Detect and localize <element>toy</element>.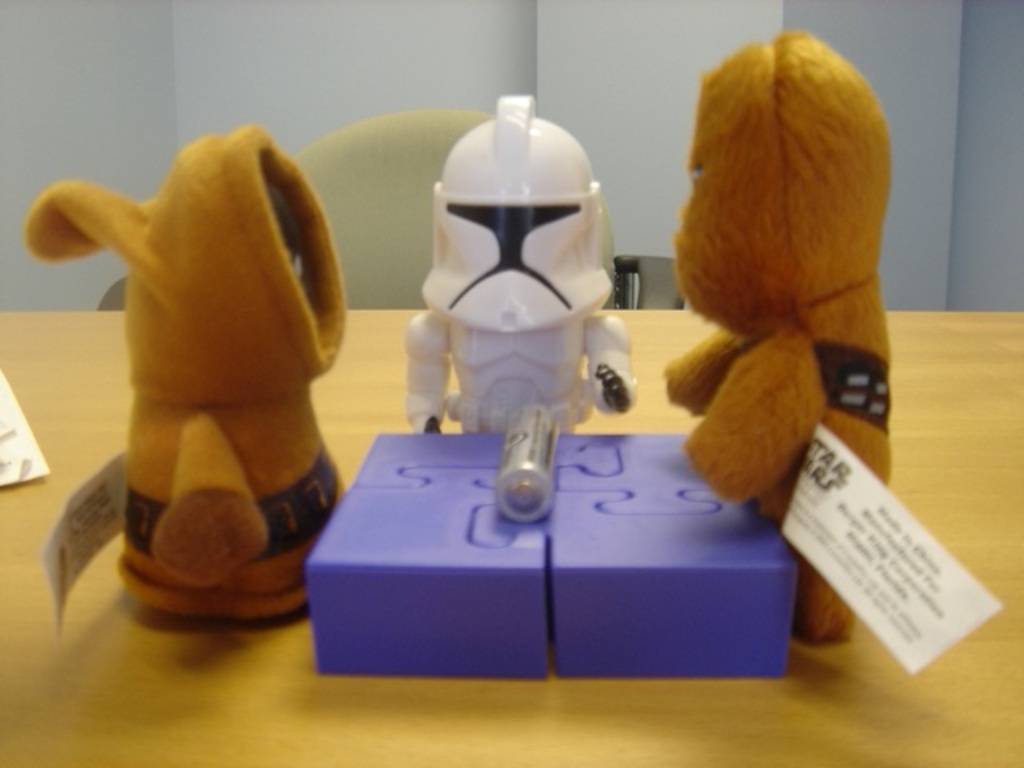
Localized at [left=405, top=93, right=637, bottom=438].
